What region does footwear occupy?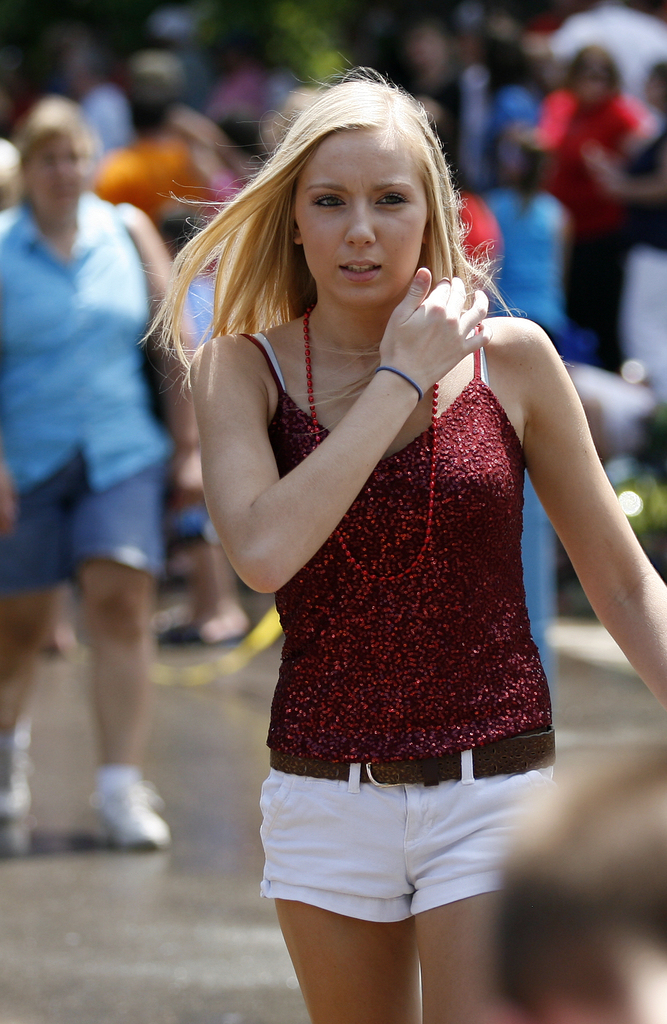
Rect(0, 717, 37, 858).
